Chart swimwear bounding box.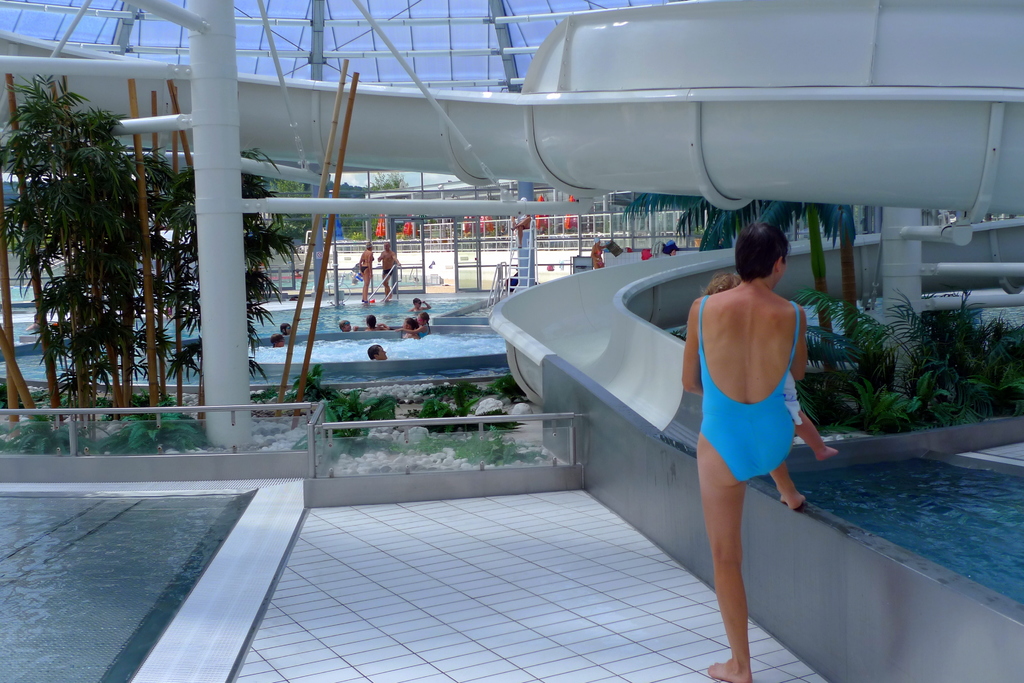
Charted: 692, 292, 804, 487.
